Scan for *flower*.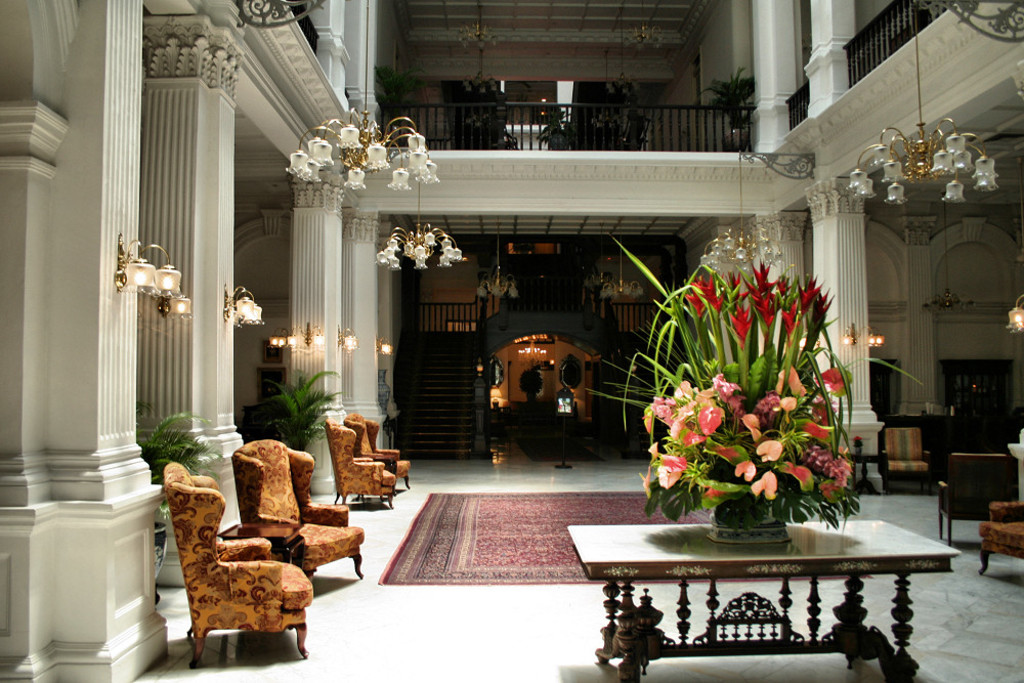
Scan result: crop(793, 281, 825, 325).
